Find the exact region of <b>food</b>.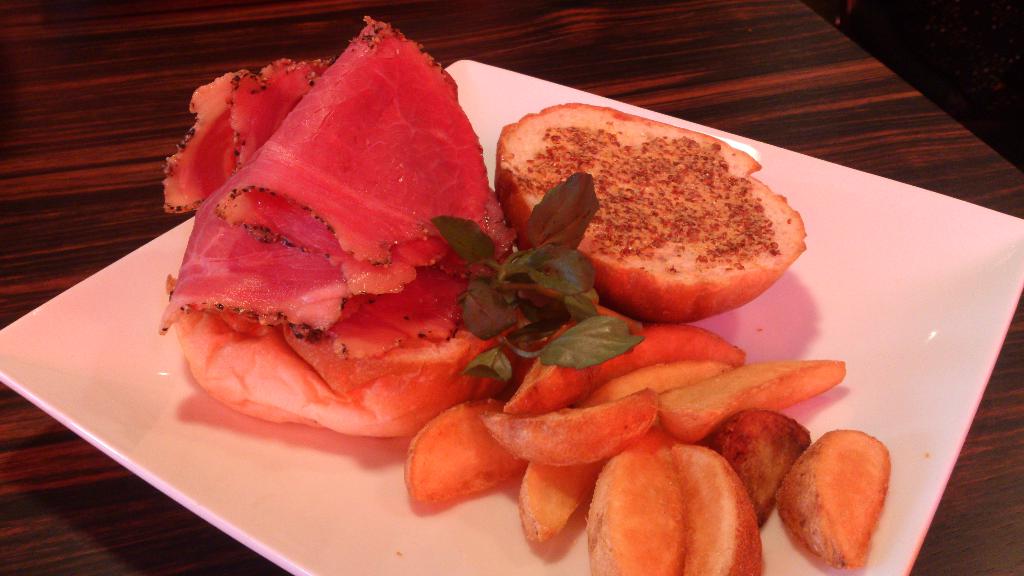
Exact region: {"x1": 157, "y1": 16, "x2": 535, "y2": 340}.
